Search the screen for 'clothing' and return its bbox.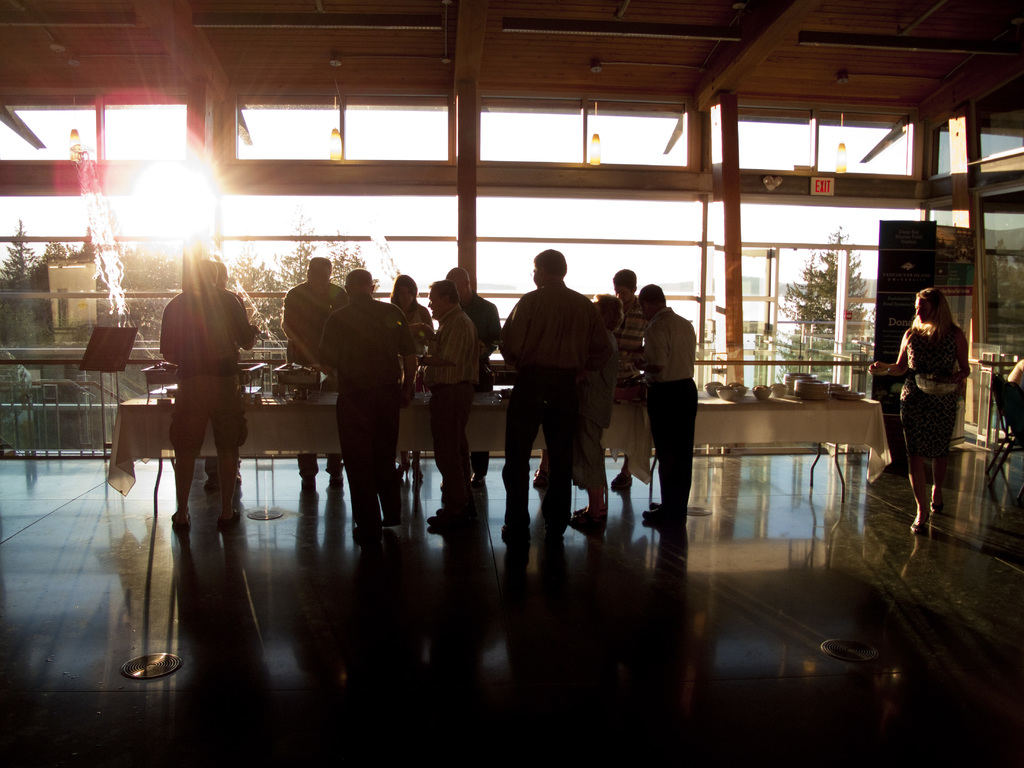
Found: l=159, t=282, r=241, b=462.
